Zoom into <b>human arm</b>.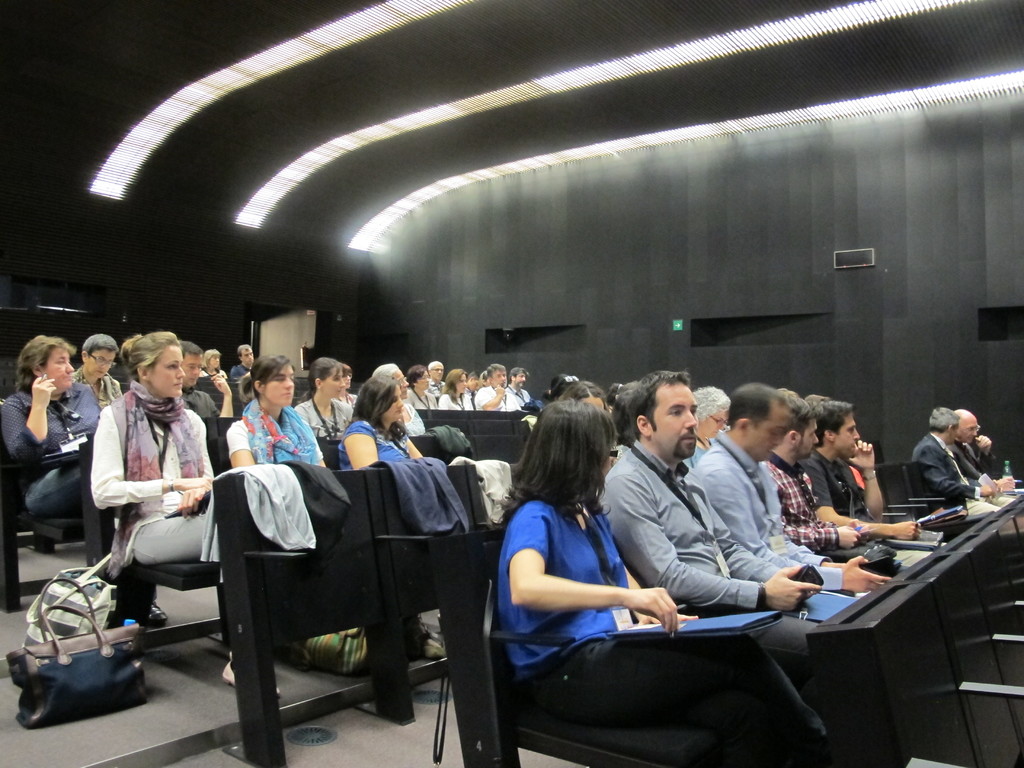
Zoom target: 477:389:511:410.
